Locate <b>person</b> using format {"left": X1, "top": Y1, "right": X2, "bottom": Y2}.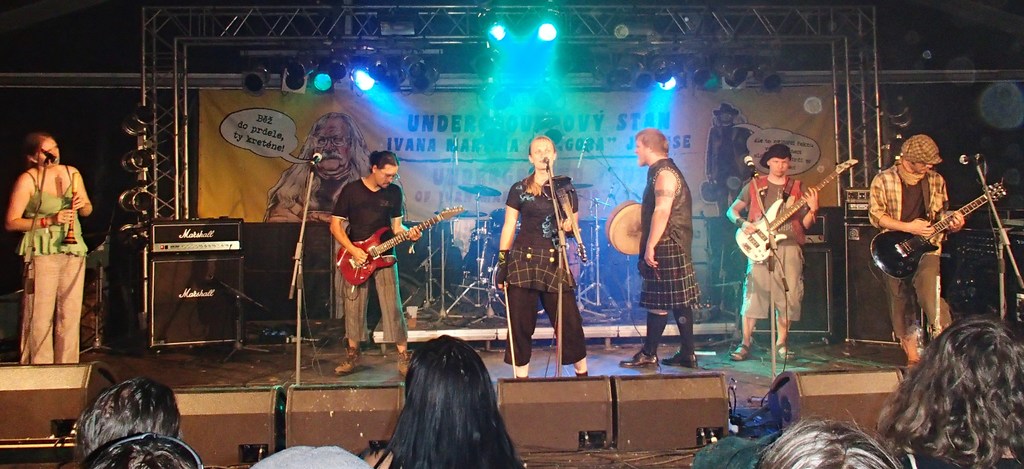
{"left": 69, "top": 367, "right": 188, "bottom": 466}.
